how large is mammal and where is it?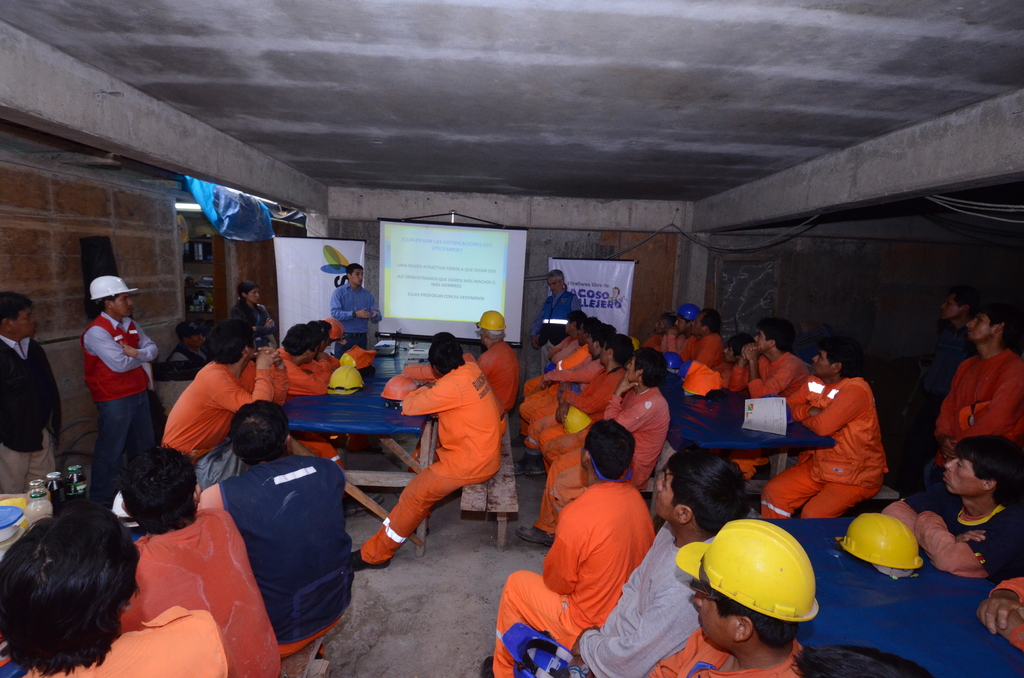
Bounding box: <region>0, 287, 68, 496</region>.
